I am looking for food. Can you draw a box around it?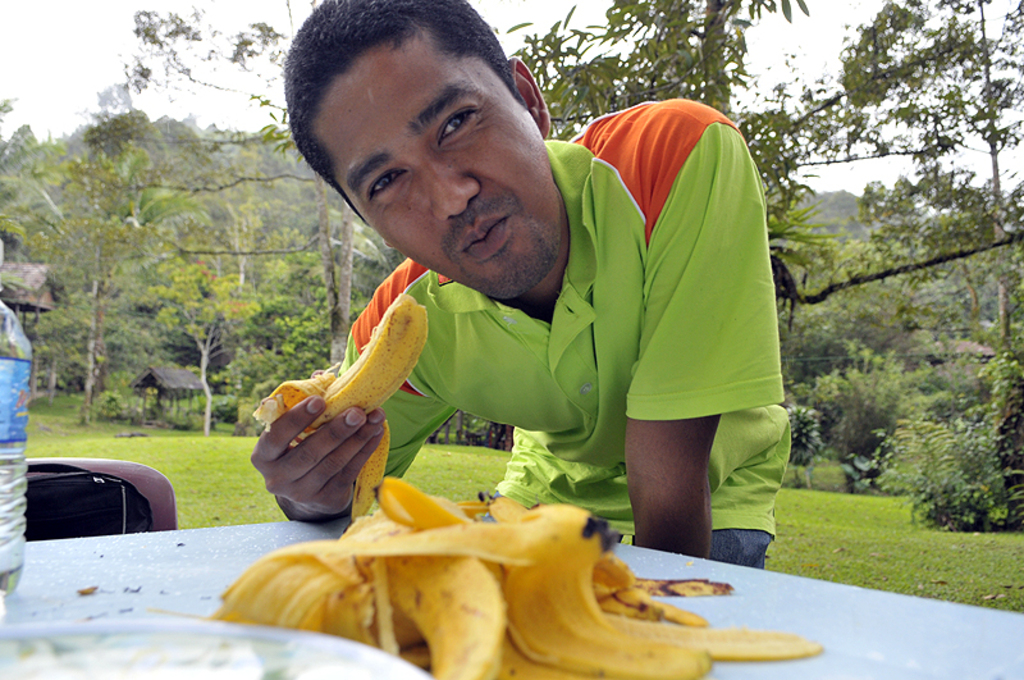
Sure, the bounding box is (left=247, top=287, right=428, bottom=524).
